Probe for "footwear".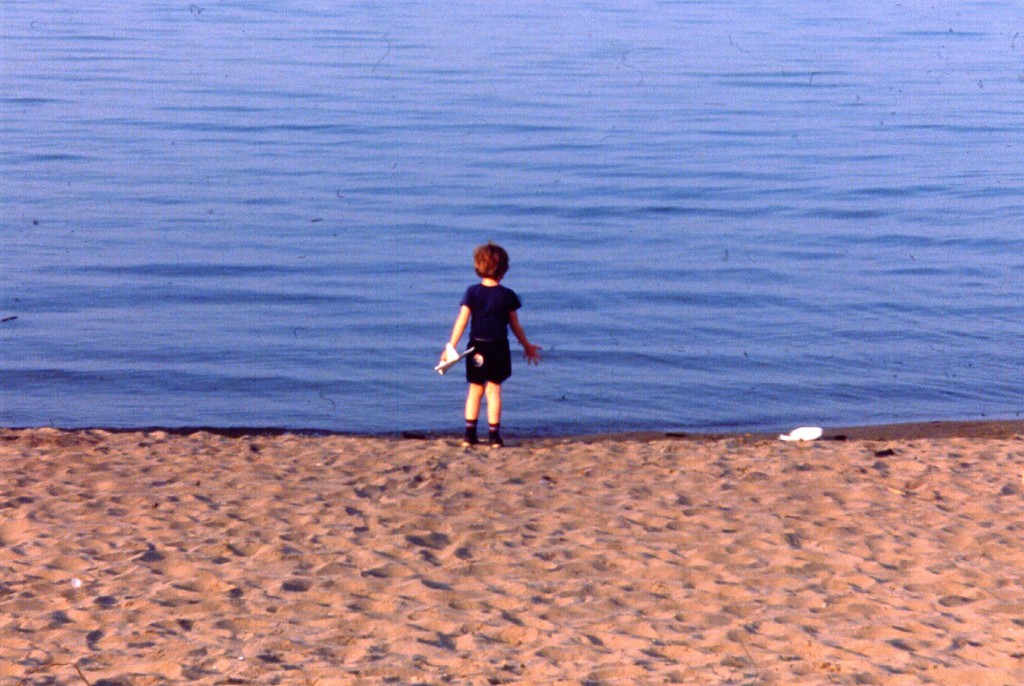
Probe result: left=487, top=433, right=506, bottom=449.
